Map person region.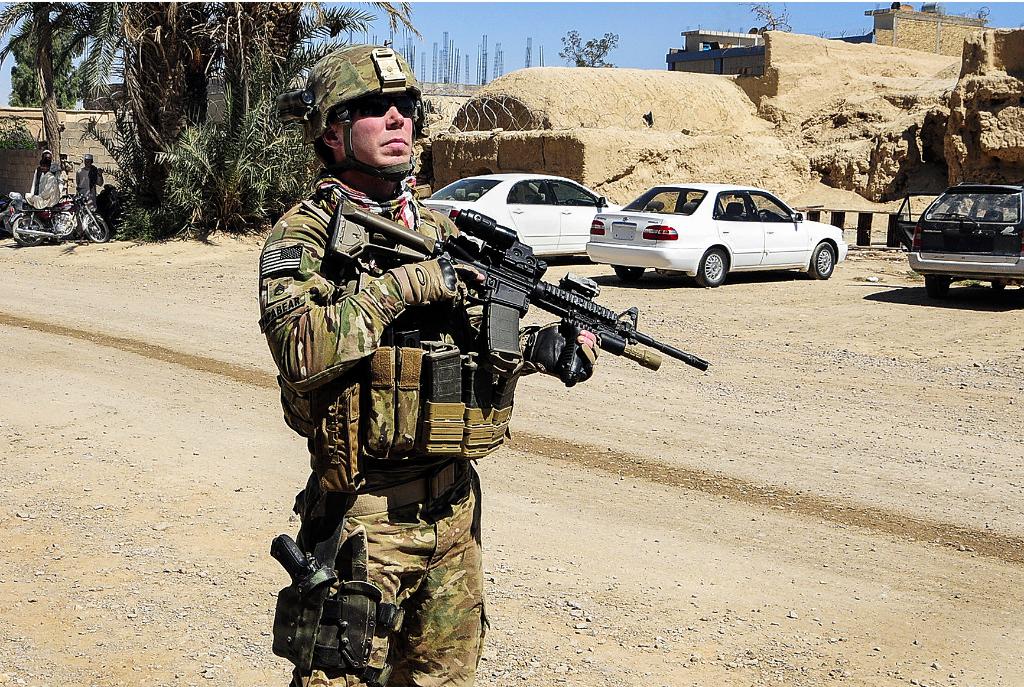
Mapped to detection(261, 47, 598, 679).
